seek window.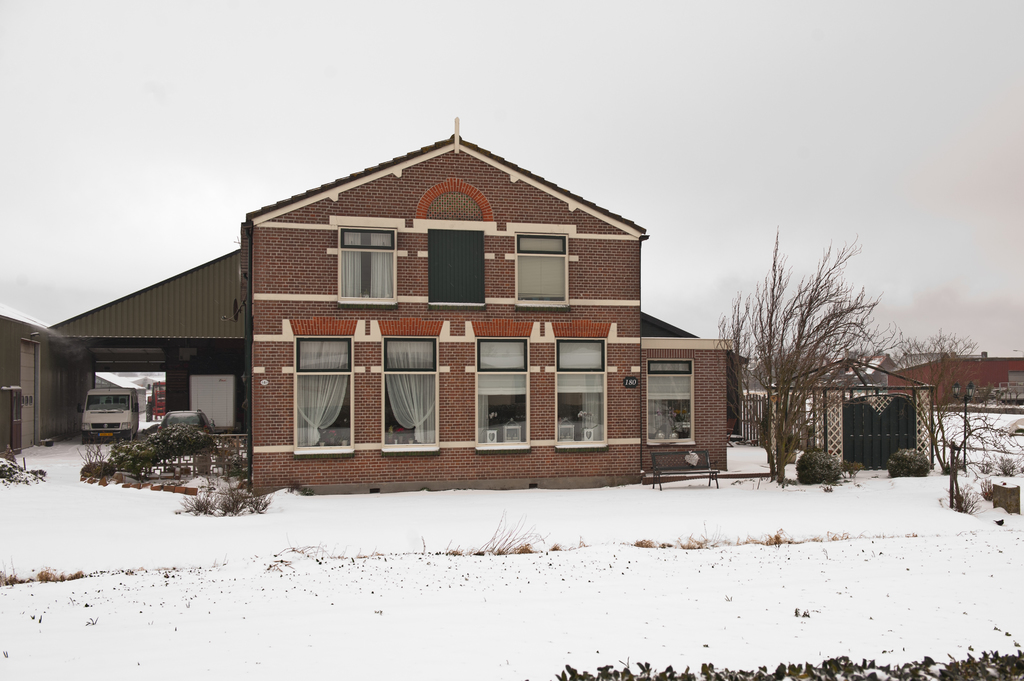
[337, 228, 397, 310].
